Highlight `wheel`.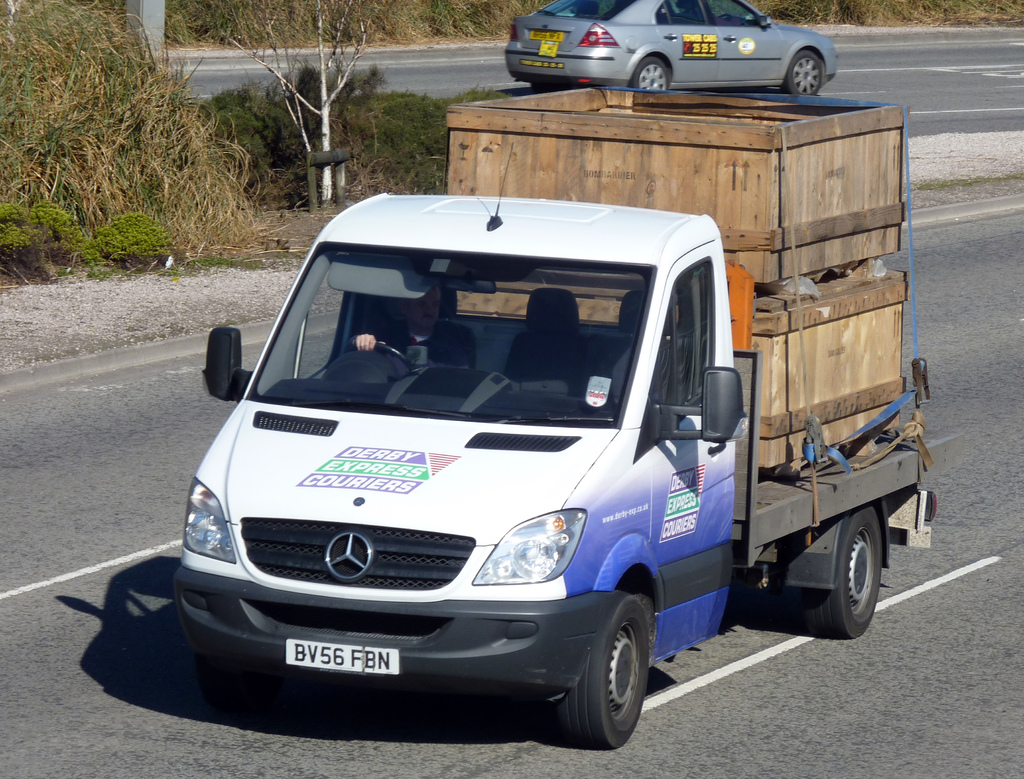
Highlighted region: region(802, 503, 881, 637).
